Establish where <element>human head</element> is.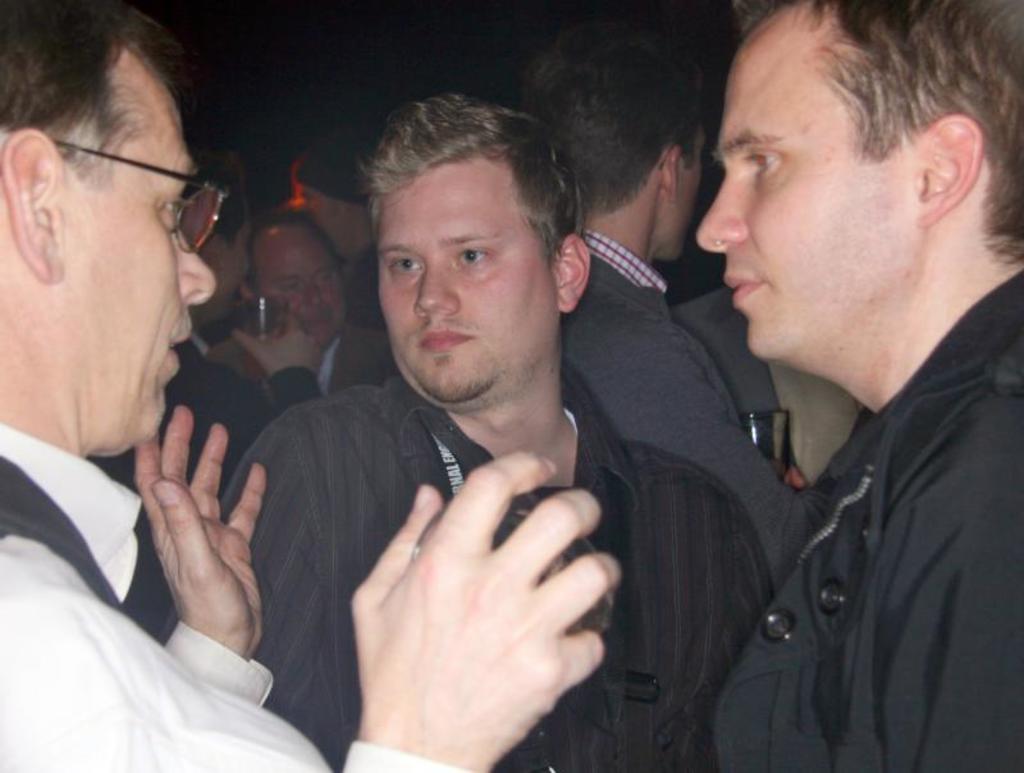
Established at bbox=(292, 147, 371, 252).
